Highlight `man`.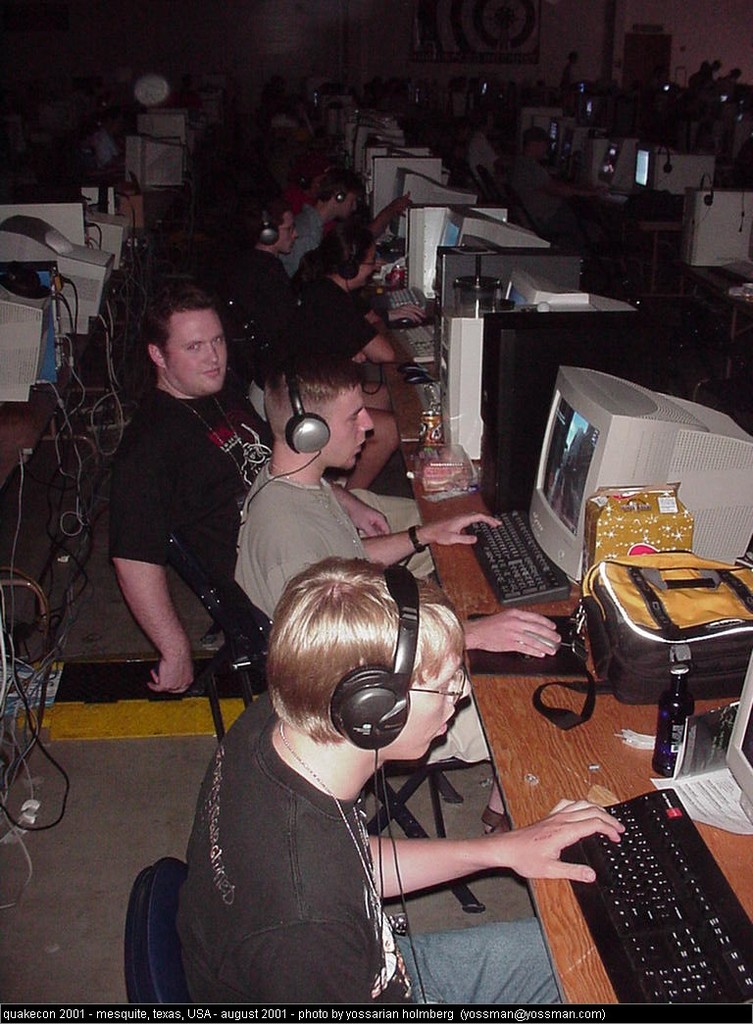
Highlighted region: BBox(463, 110, 516, 197).
